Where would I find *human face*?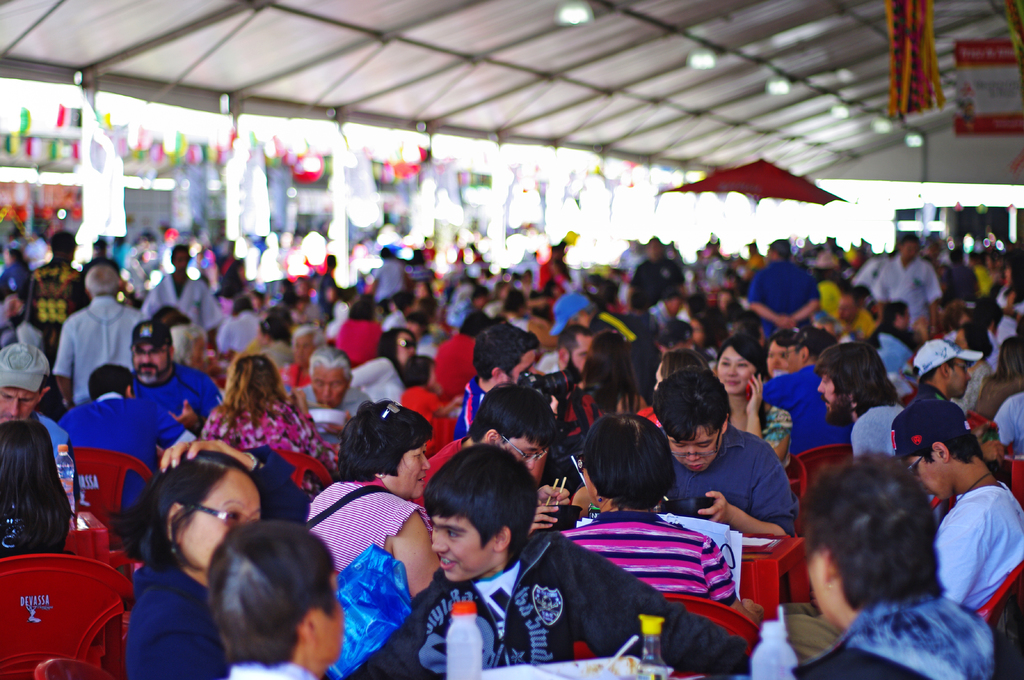
At l=392, t=332, r=420, b=352.
